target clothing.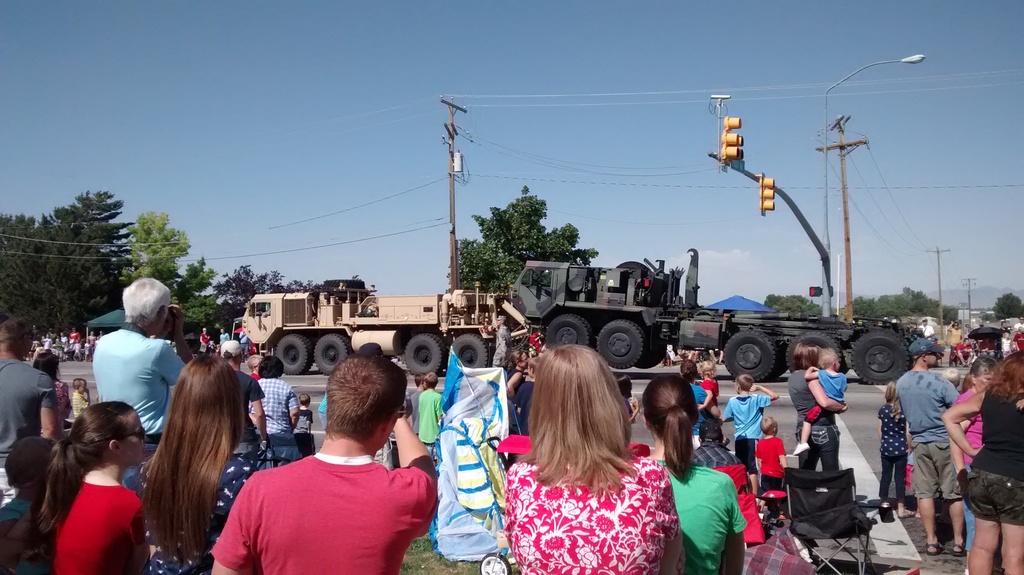
Target region: Rect(733, 383, 771, 459).
